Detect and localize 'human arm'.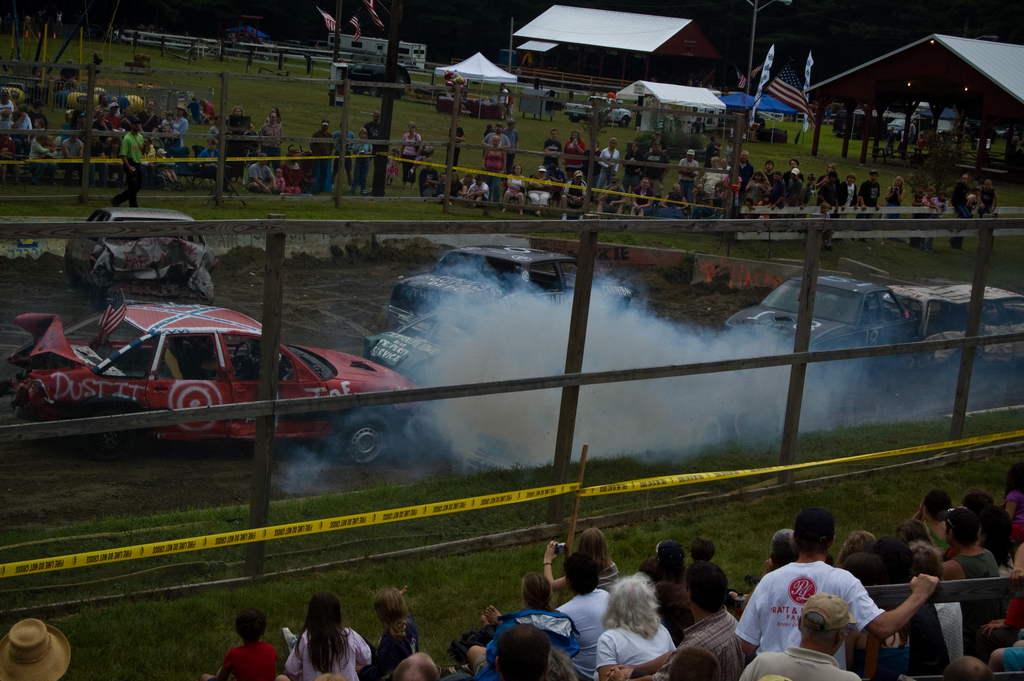
Localized at bbox=[668, 634, 676, 648].
